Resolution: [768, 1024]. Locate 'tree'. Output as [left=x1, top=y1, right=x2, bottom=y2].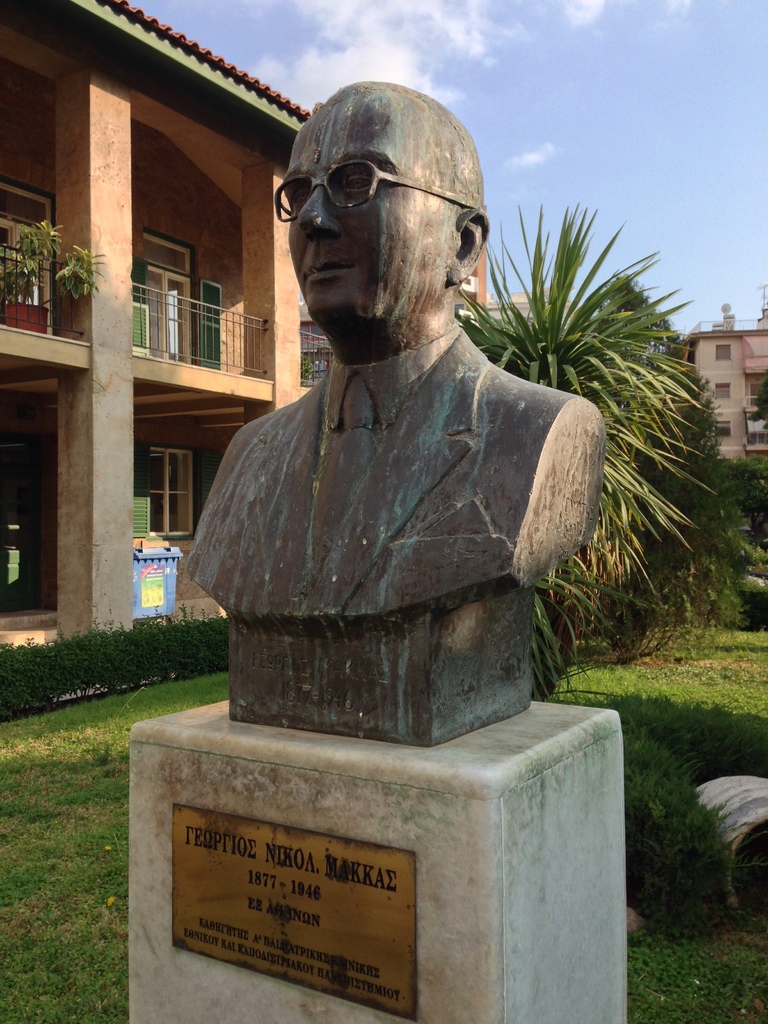
[left=444, top=187, right=717, bottom=642].
